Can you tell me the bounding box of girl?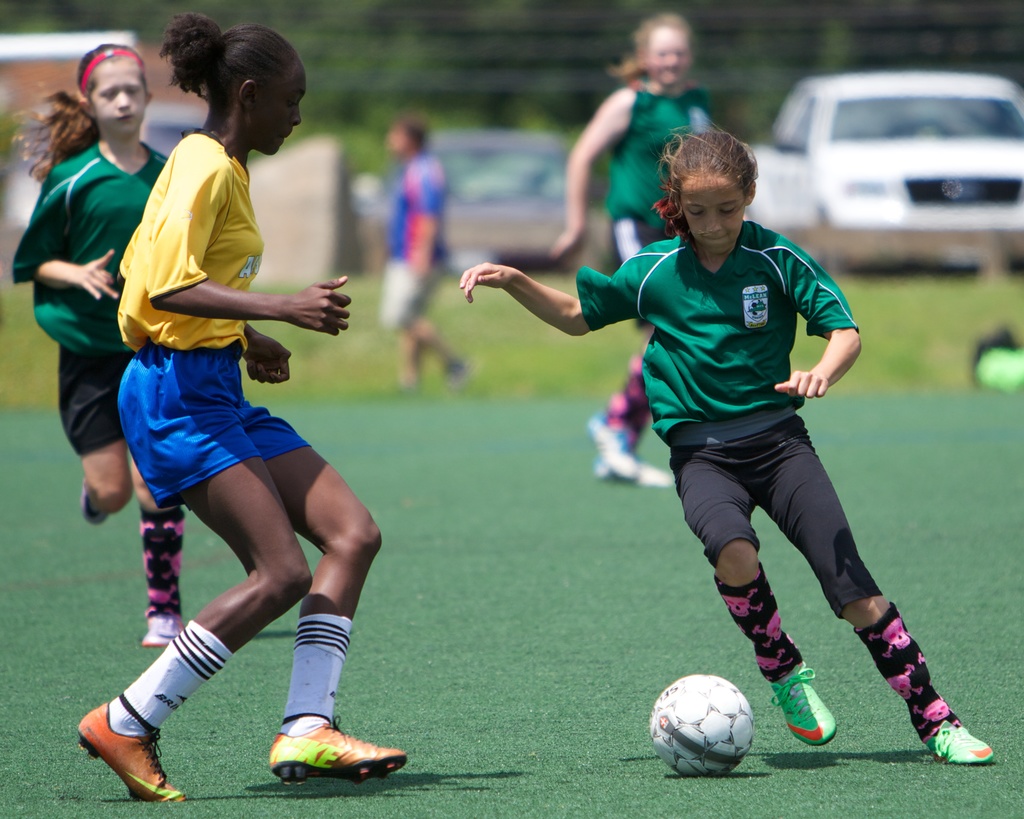
[475,114,980,765].
